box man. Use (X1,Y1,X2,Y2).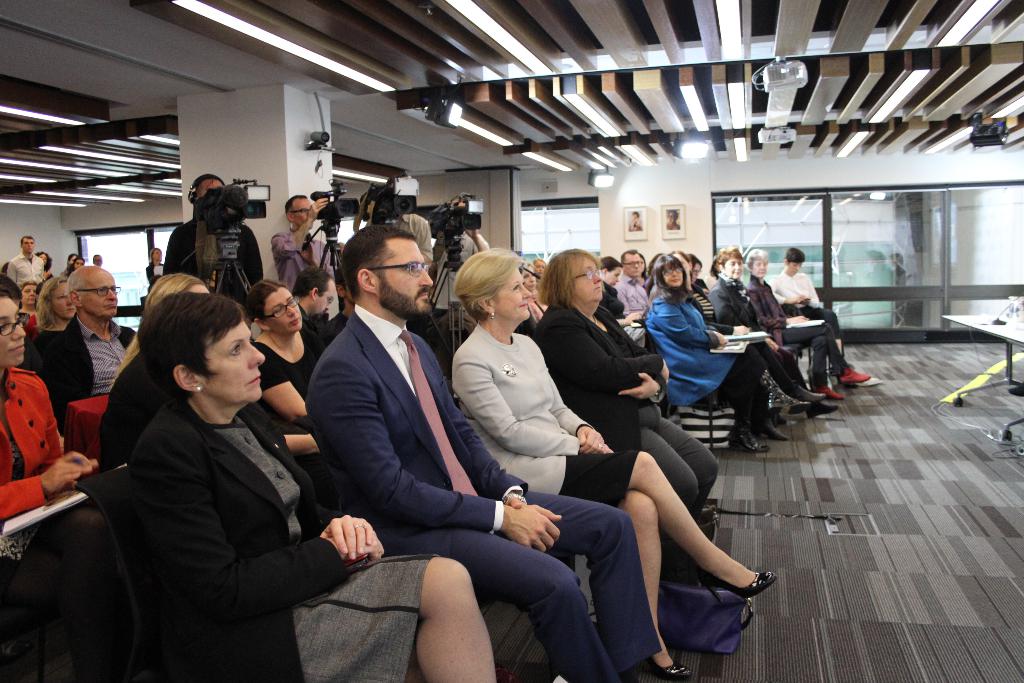
(168,169,258,315).
